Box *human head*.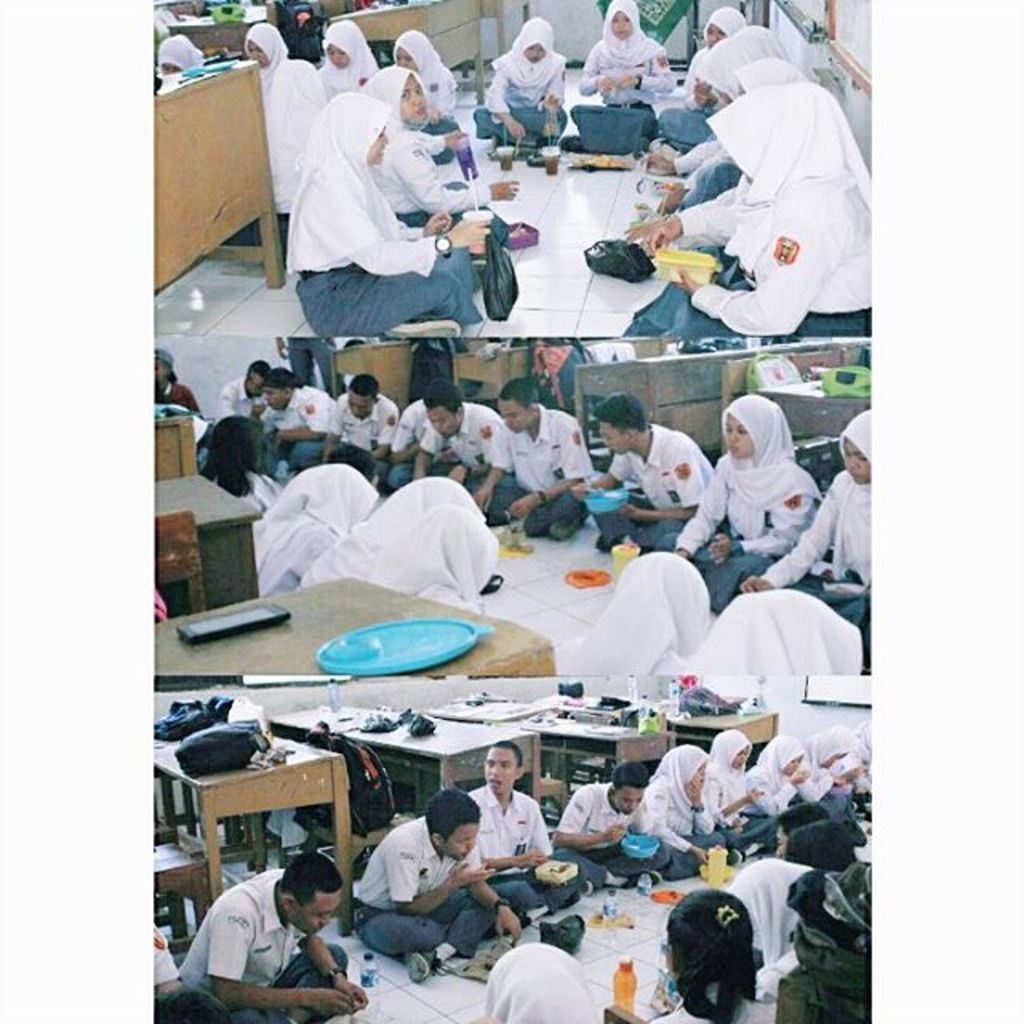
371/475/483/518.
